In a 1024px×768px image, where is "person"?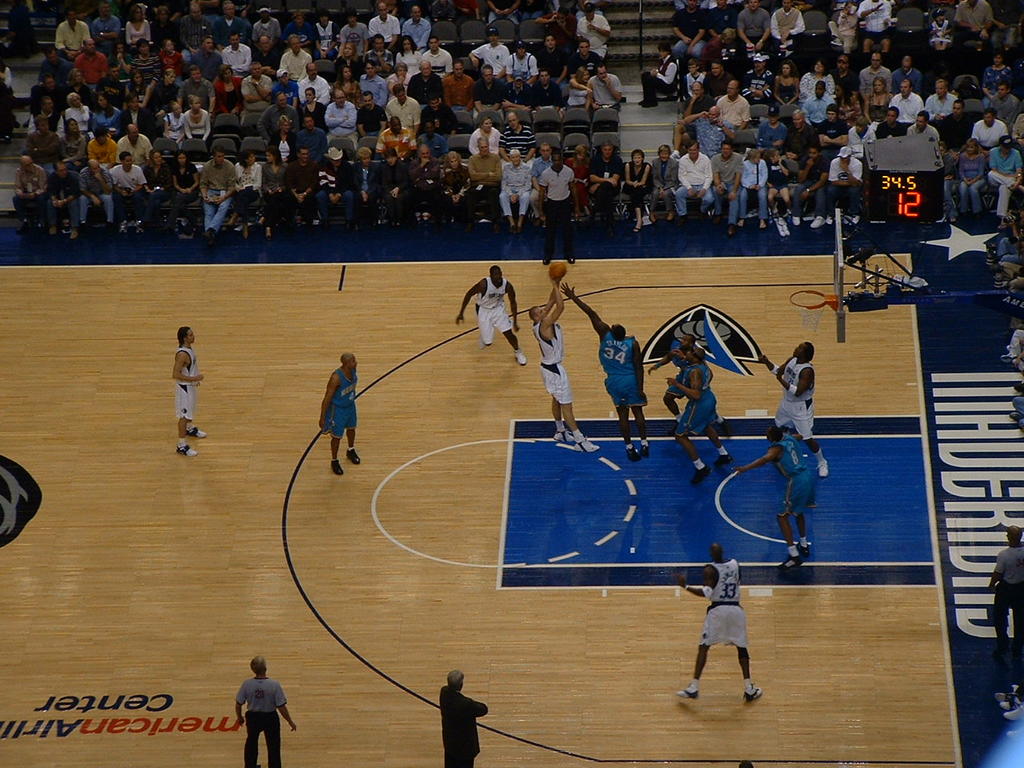
Rect(366, 32, 392, 79).
